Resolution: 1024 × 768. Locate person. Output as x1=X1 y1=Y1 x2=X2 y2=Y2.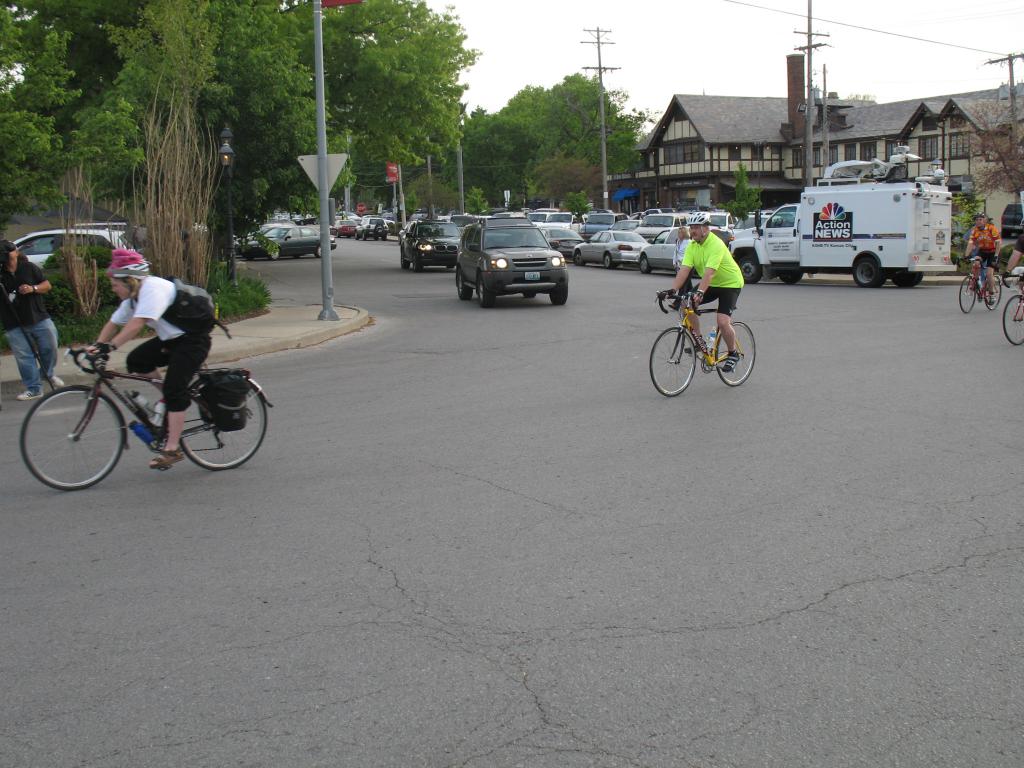
x1=957 y1=204 x2=1002 y2=311.
